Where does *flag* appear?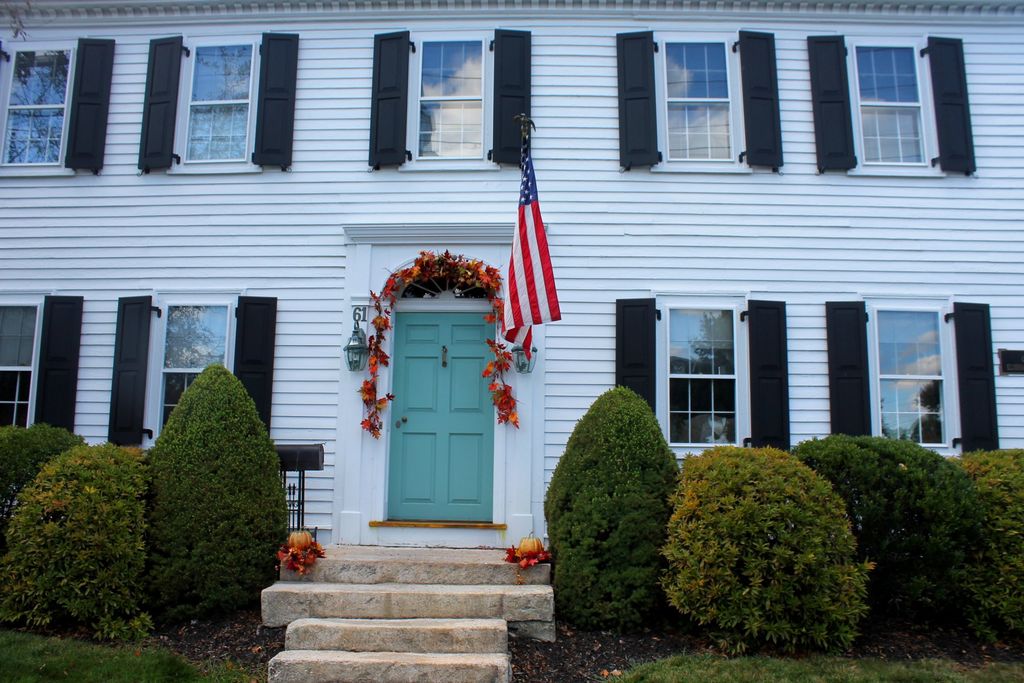
Appears at left=494, top=148, right=563, bottom=358.
